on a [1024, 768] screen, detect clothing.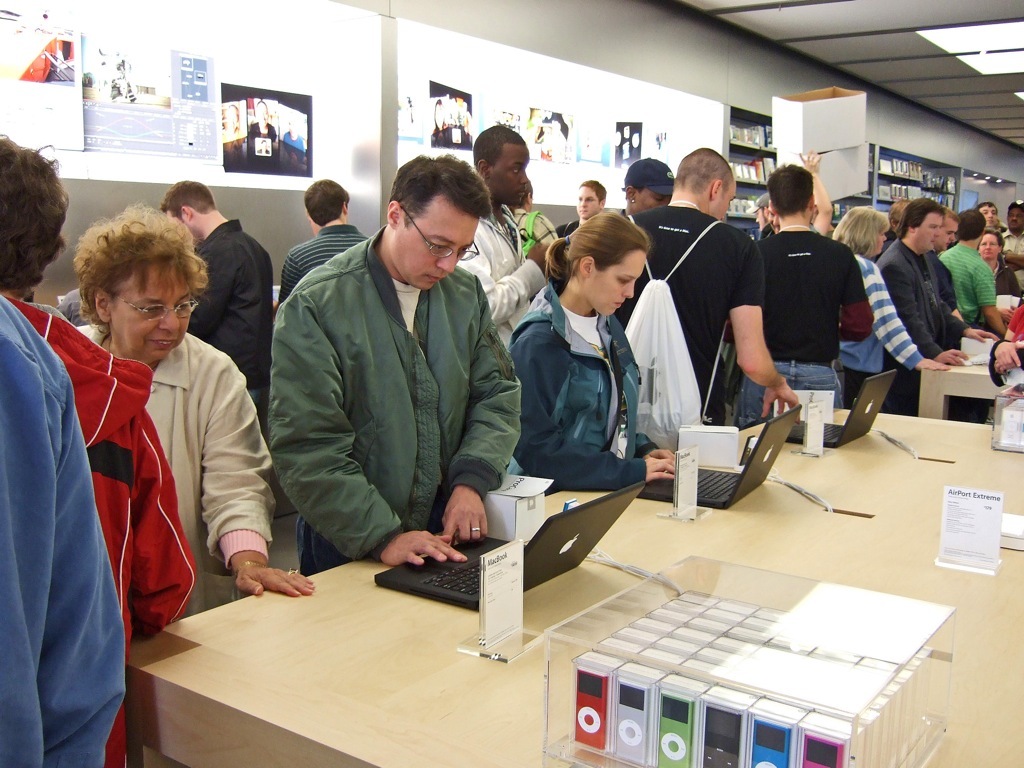
bbox(993, 254, 1020, 300).
